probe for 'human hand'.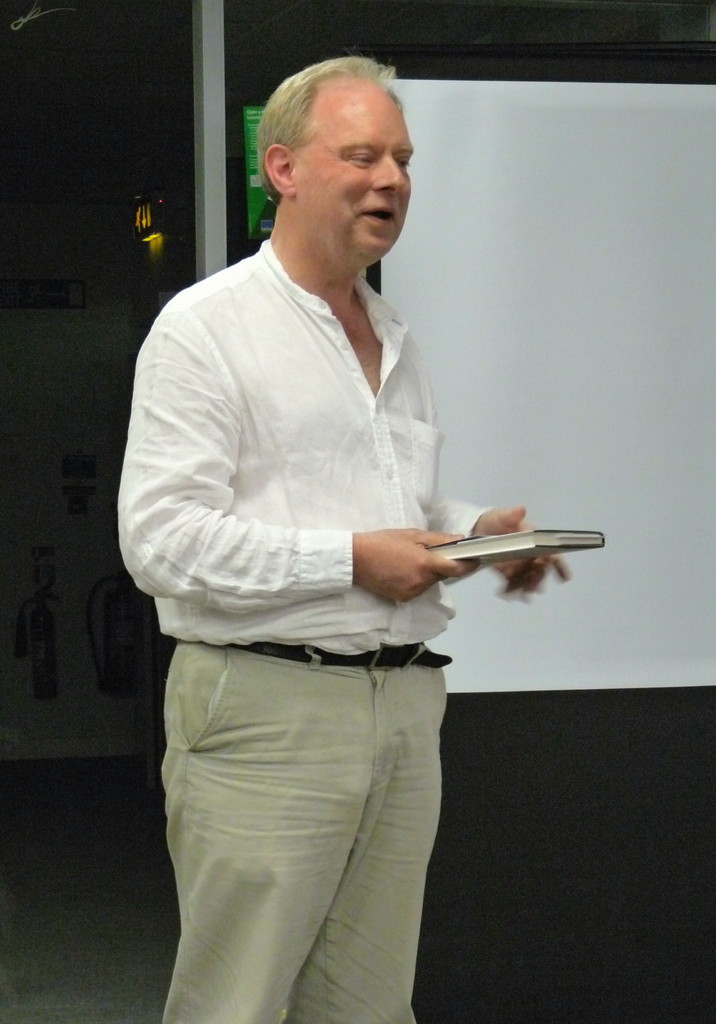
Probe result: [468,503,575,601].
